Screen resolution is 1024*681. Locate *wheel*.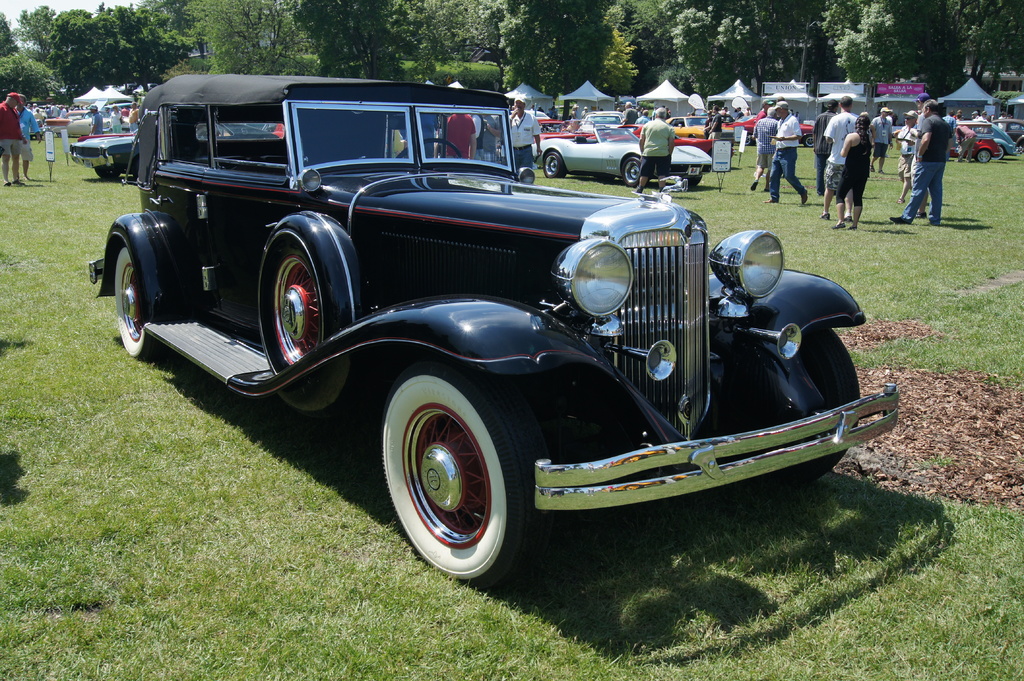
box=[803, 135, 815, 147].
